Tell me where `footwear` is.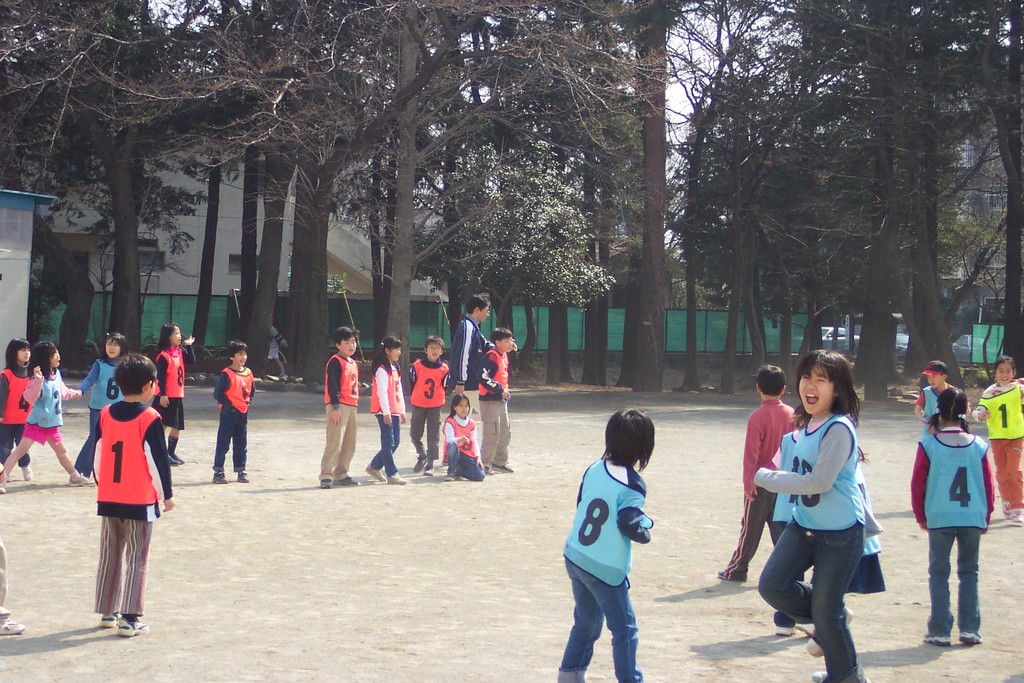
`footwear` is at crop(67, 470, 96, 488).
